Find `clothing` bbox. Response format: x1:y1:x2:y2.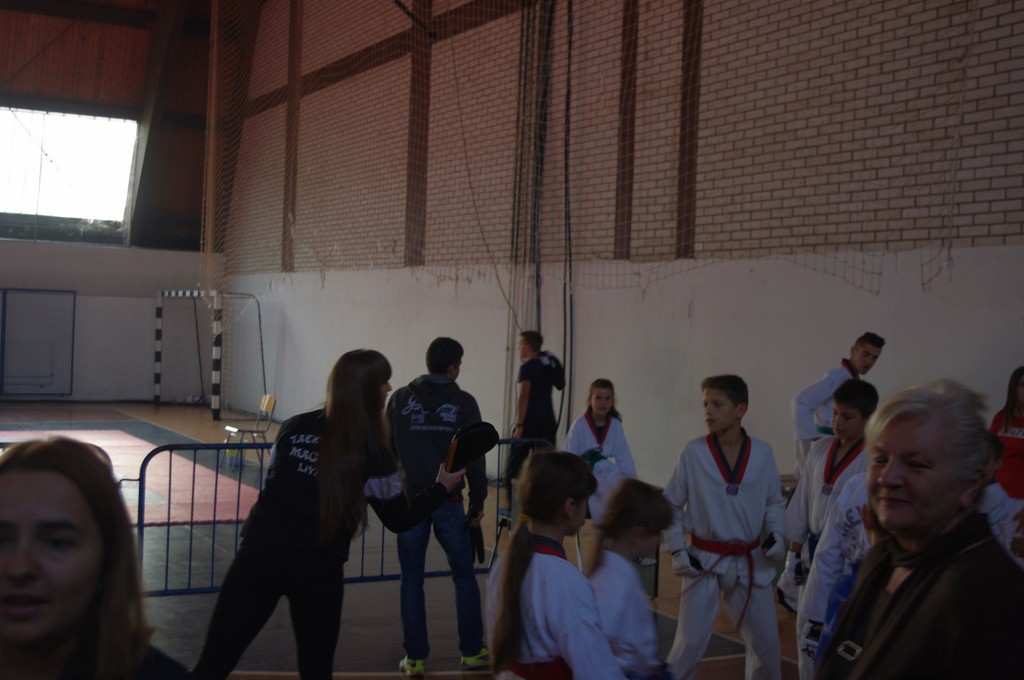
562:411:638:519.
